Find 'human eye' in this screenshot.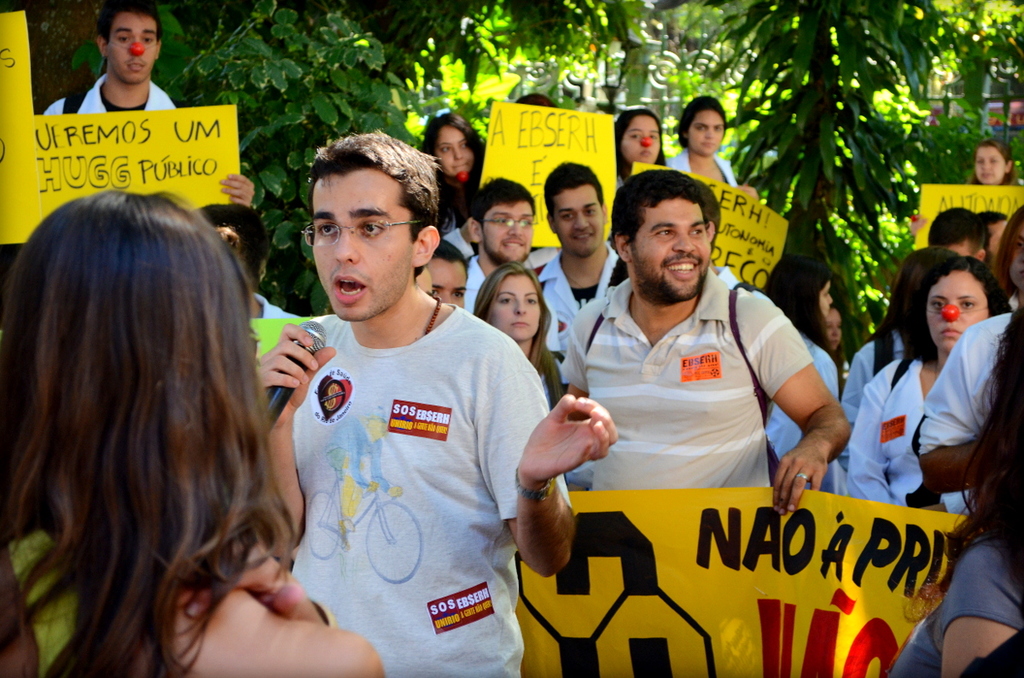
The bounding box for 'human eye' is 927, 296, 945, 312.
